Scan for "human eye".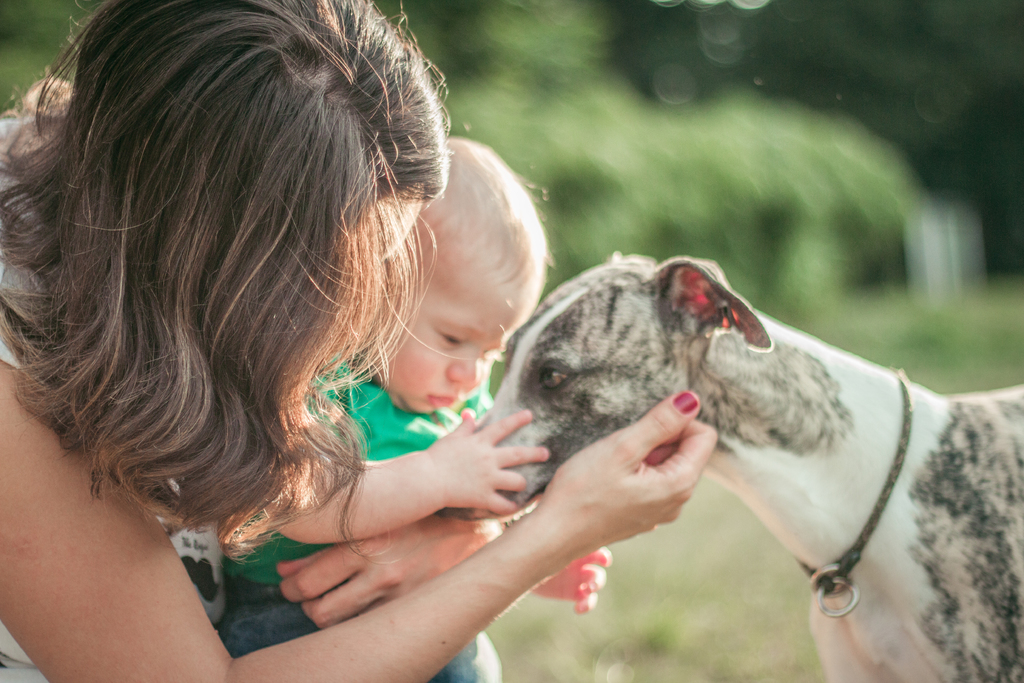
Scan result: [437,331,466,350].
